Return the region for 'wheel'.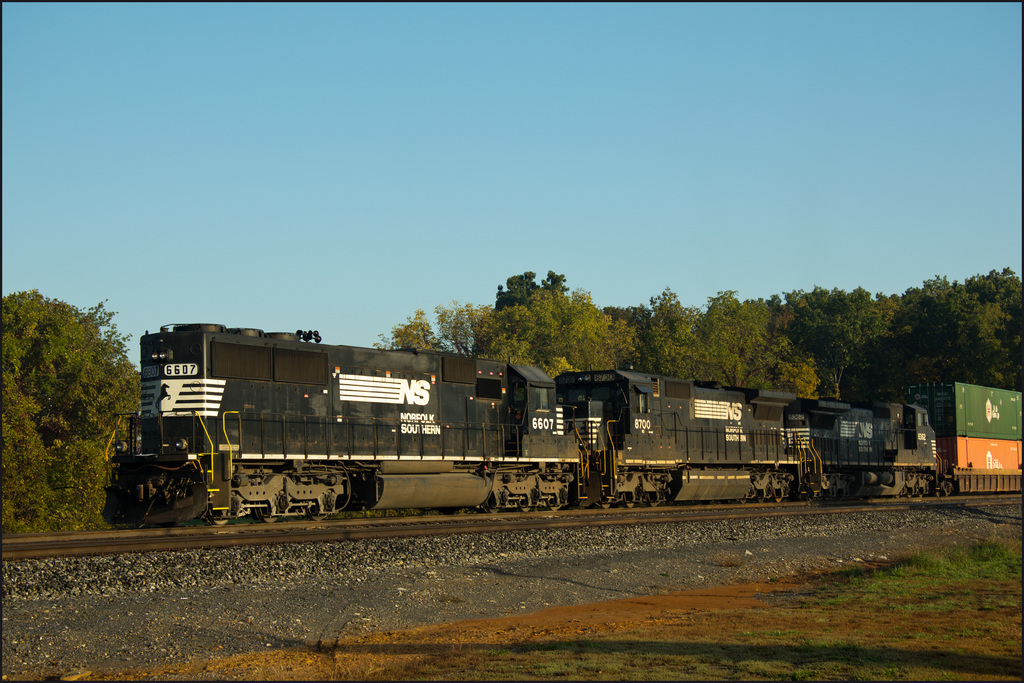
595,497,610,511.
